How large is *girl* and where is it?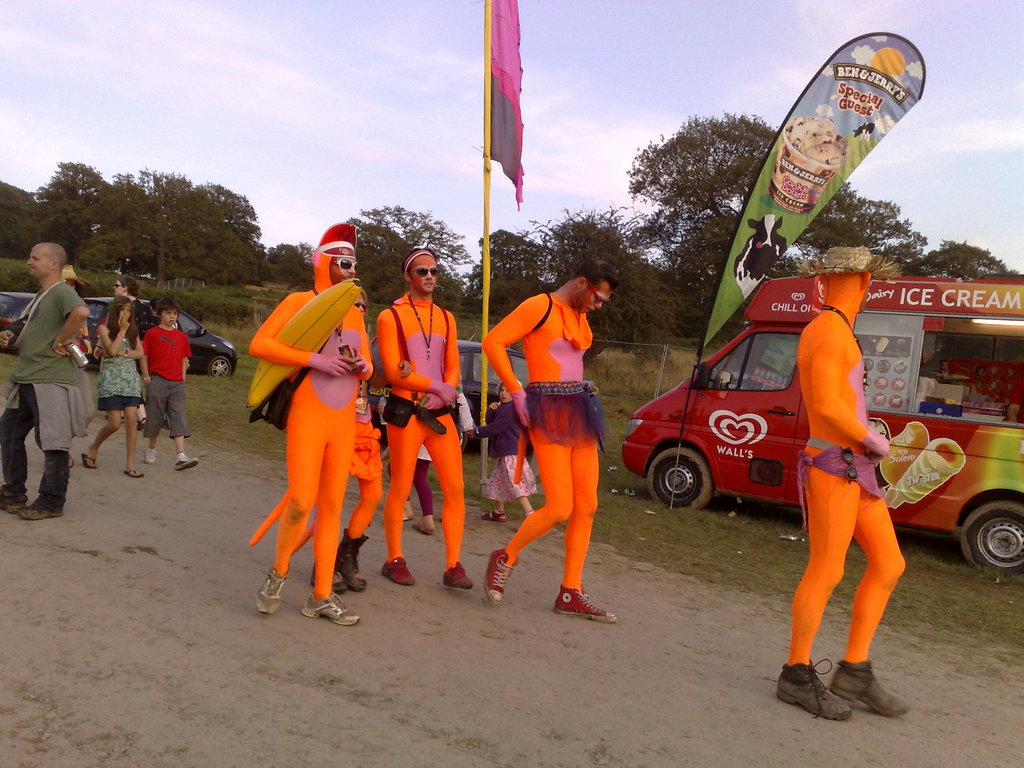
Bounding box: (77,292,143,481).
